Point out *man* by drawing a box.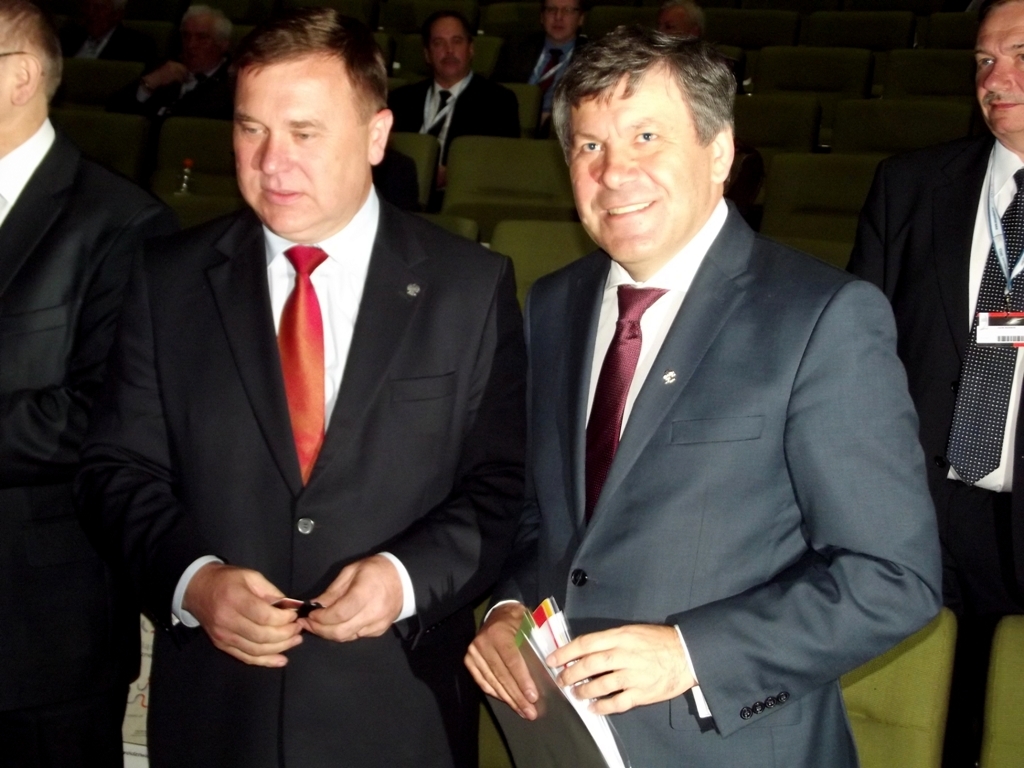
select_region(513, 0, 596, 138).
